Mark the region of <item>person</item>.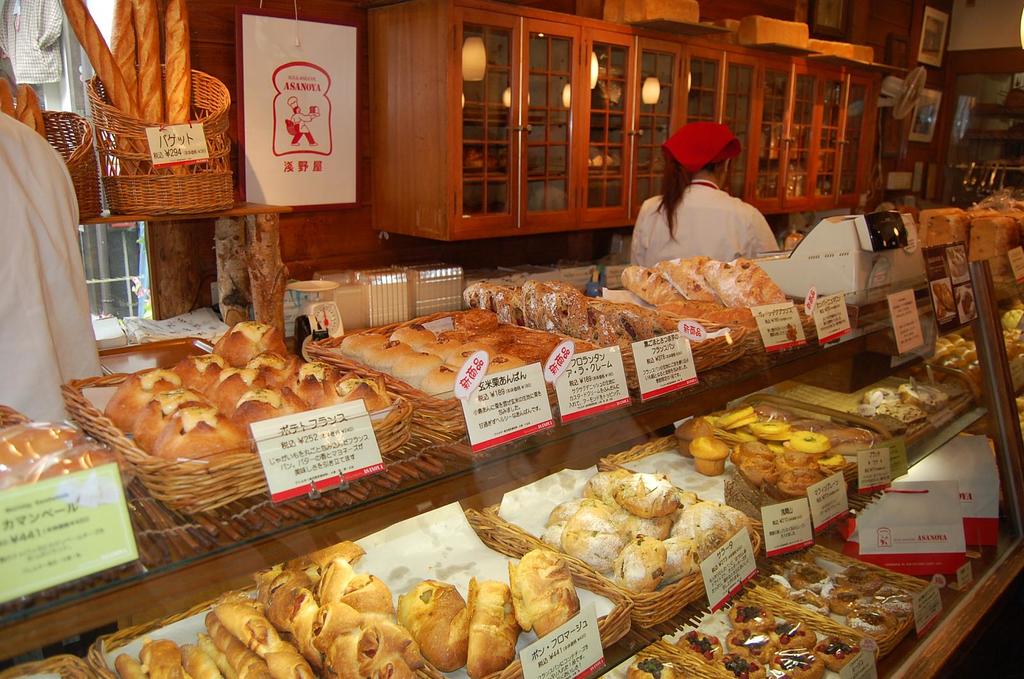
Region: [x1=0, y1=65, x2=107, y2=441].
